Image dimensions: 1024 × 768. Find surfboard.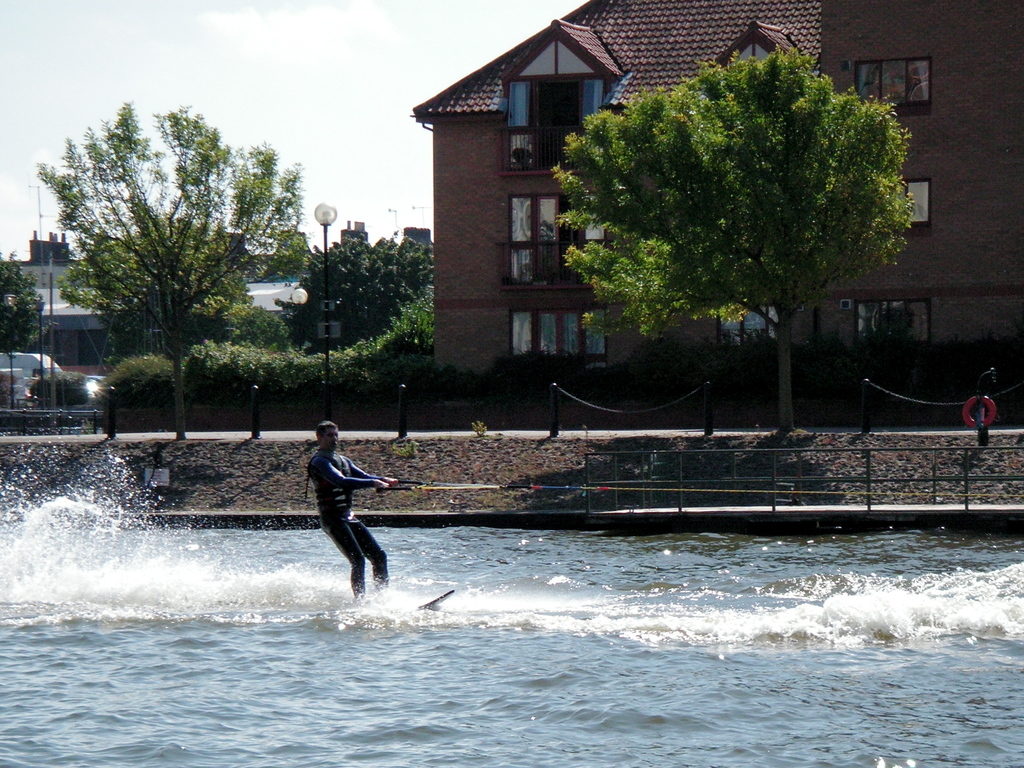
pyautogui.locateOnScreen(419, 587, 454, 610).
